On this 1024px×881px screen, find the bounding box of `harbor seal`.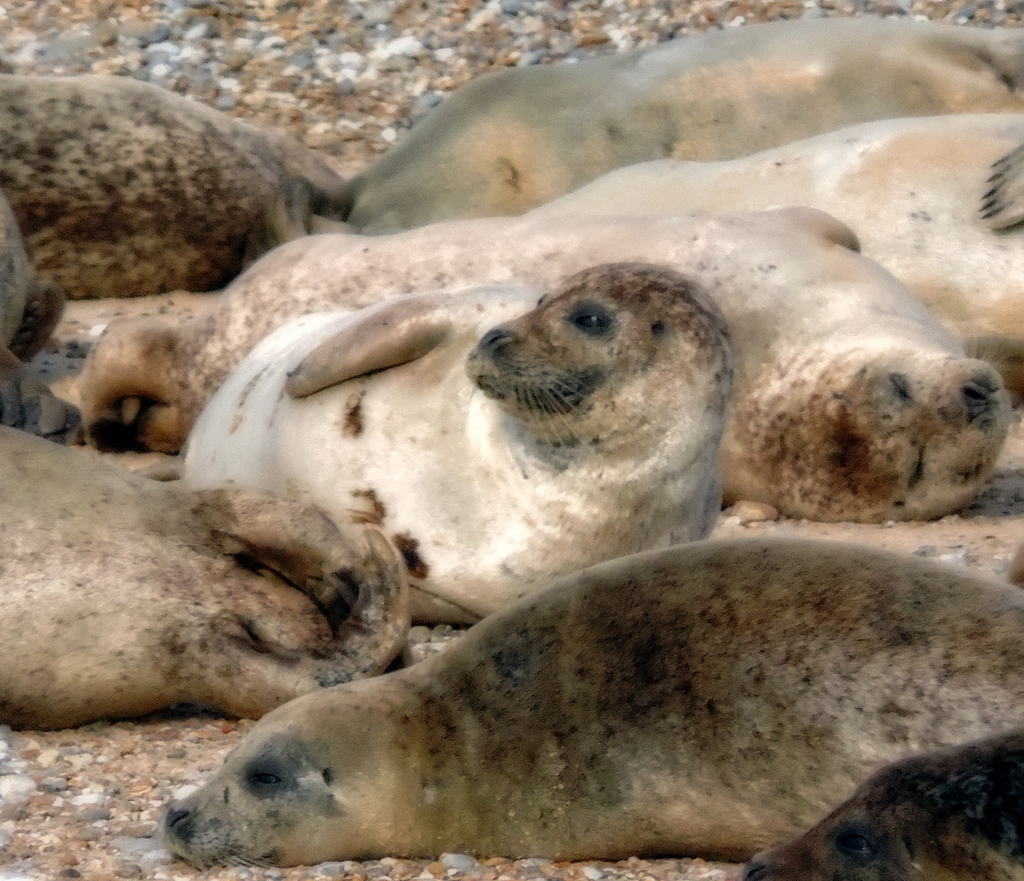
Bounding box: 73:200:1005:526.
